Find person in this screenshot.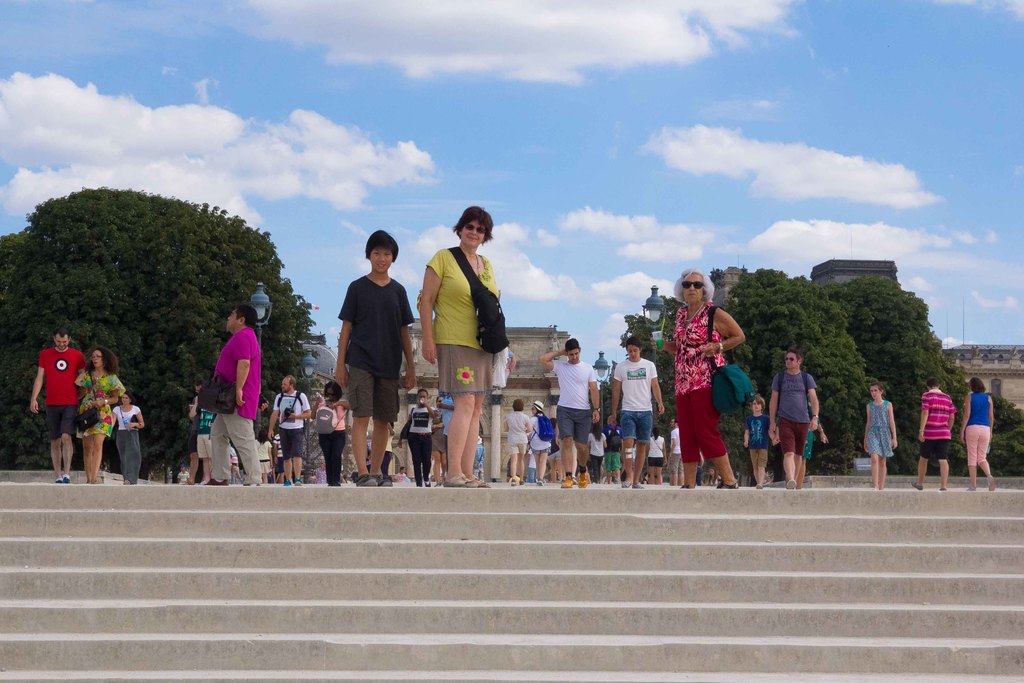
The bounding box for person is {"x1": 435, "y1": 386, "x2": 453, "y2": 440}.
